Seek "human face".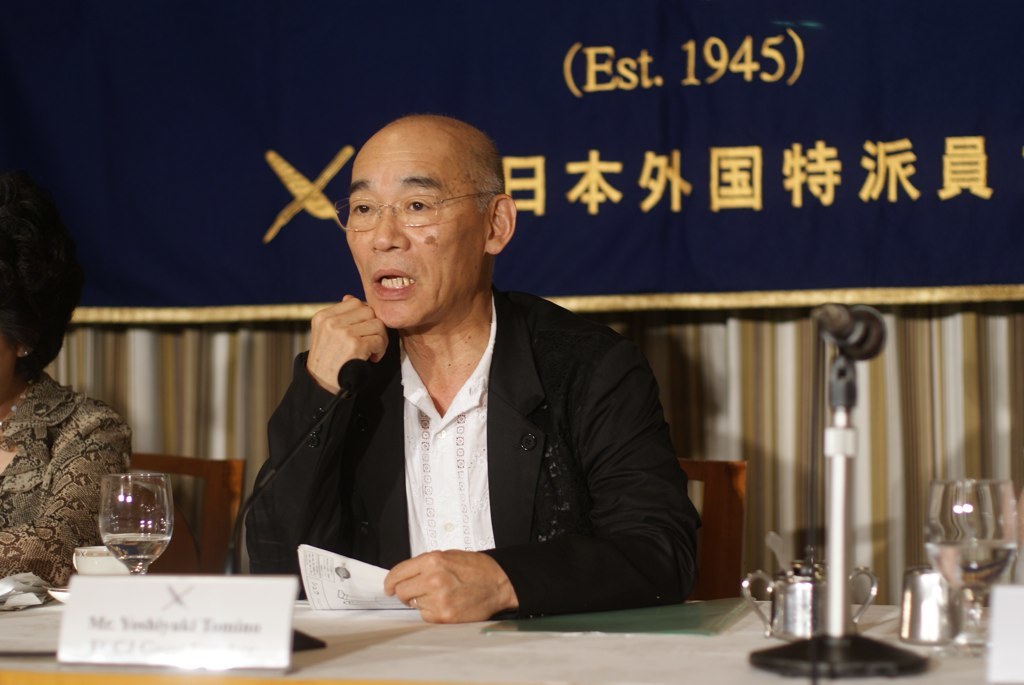
pyautogui.locateOnScreen(332, 142, 480, 331).
